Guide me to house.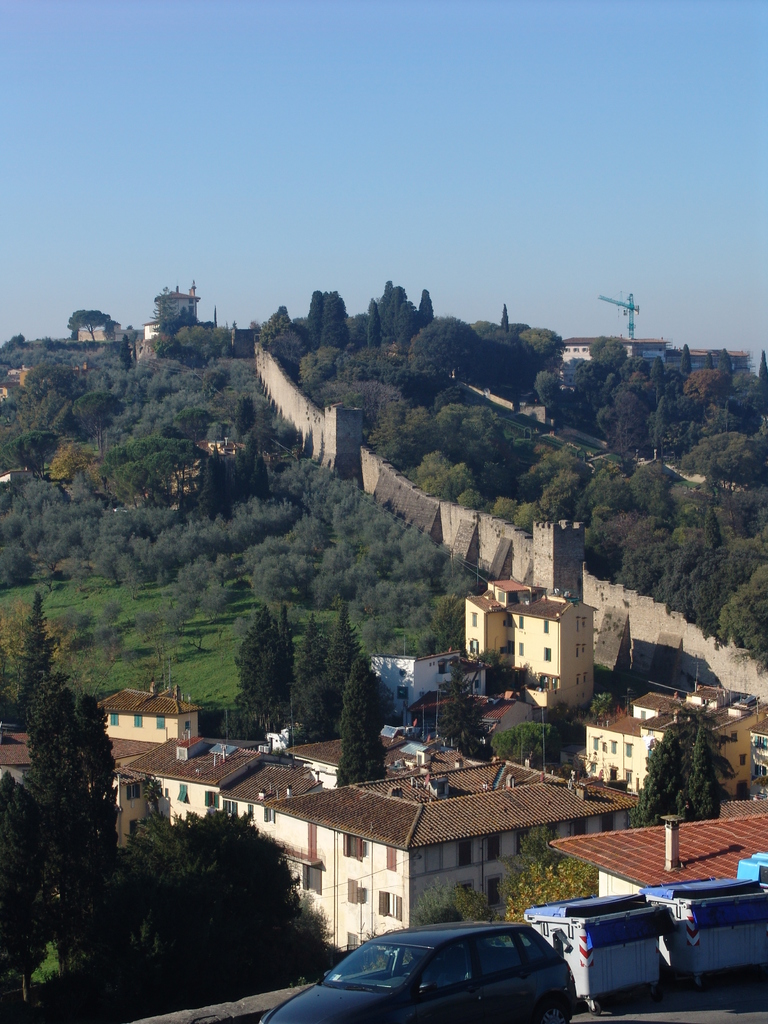
Guidance: box=[130, 714, 644, 976].
